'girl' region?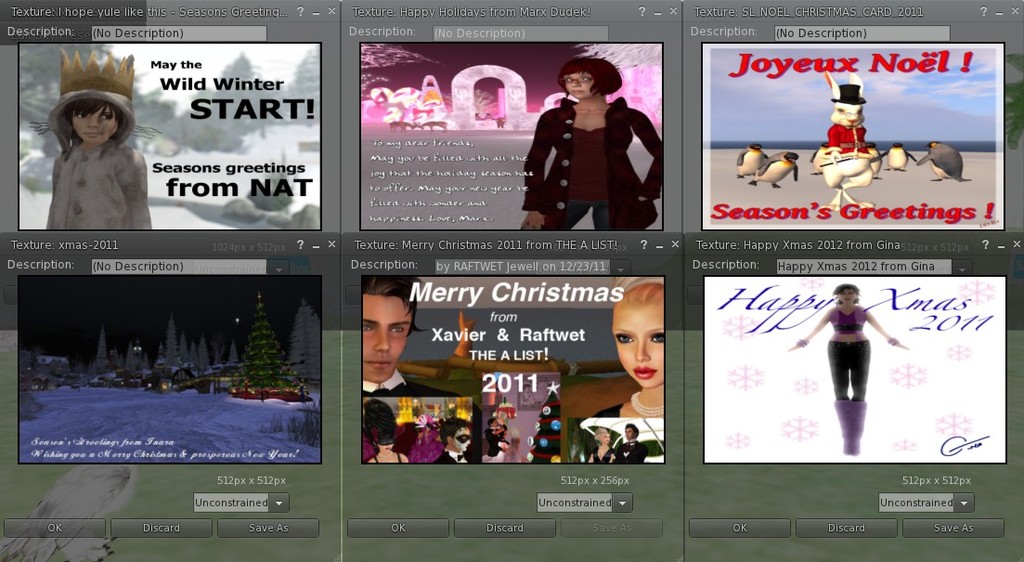
box=[577, 273, 670, 423]
